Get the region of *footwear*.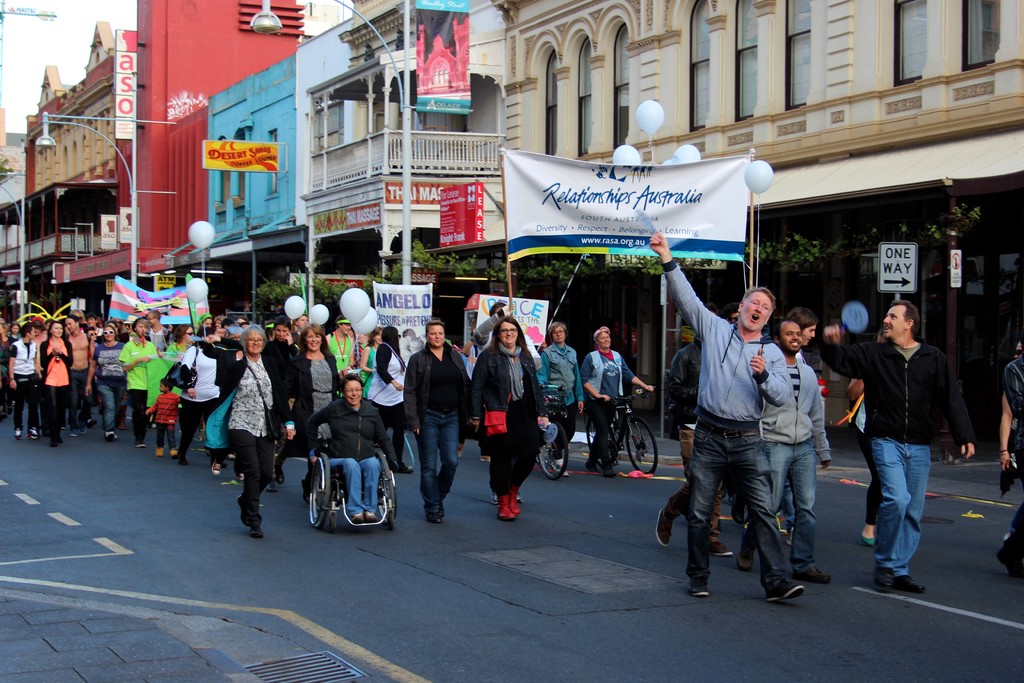
BBox(425, 511, 446, 527).
